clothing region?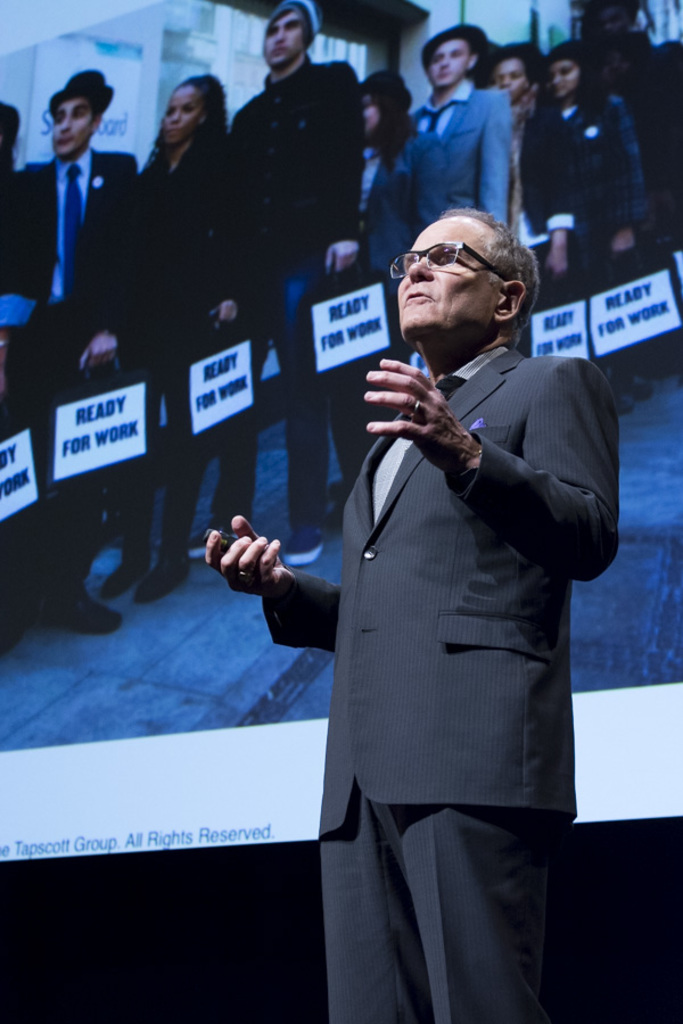
bbox(252, 330, 616, 837)
